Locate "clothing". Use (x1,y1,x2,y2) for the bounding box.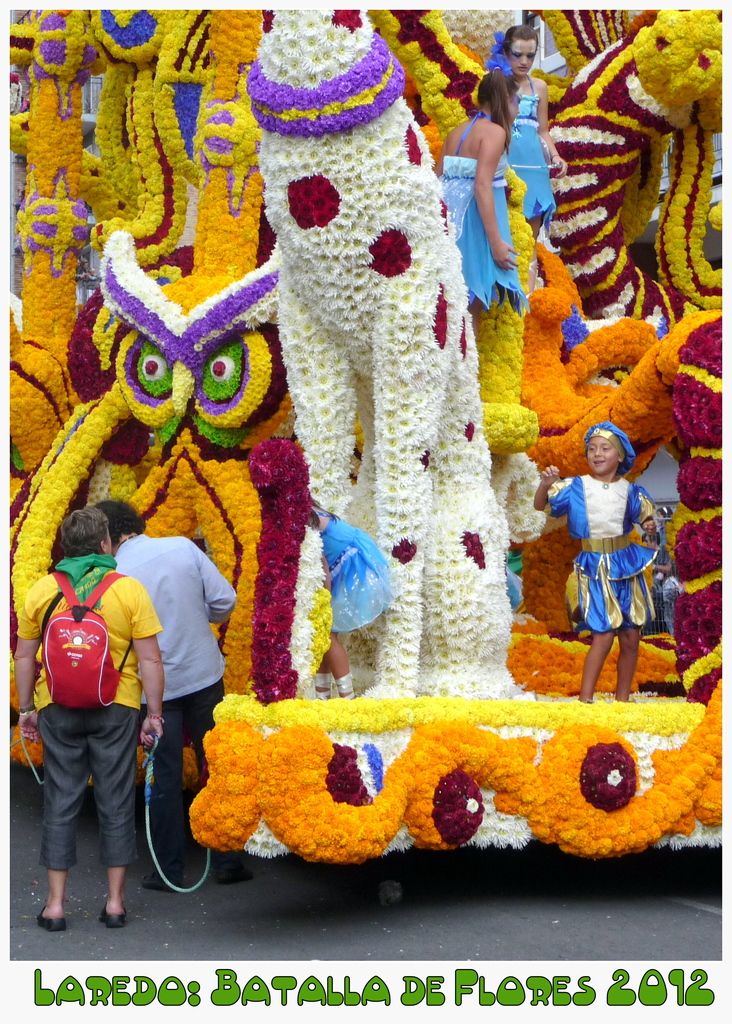
(16,545,159,872).
